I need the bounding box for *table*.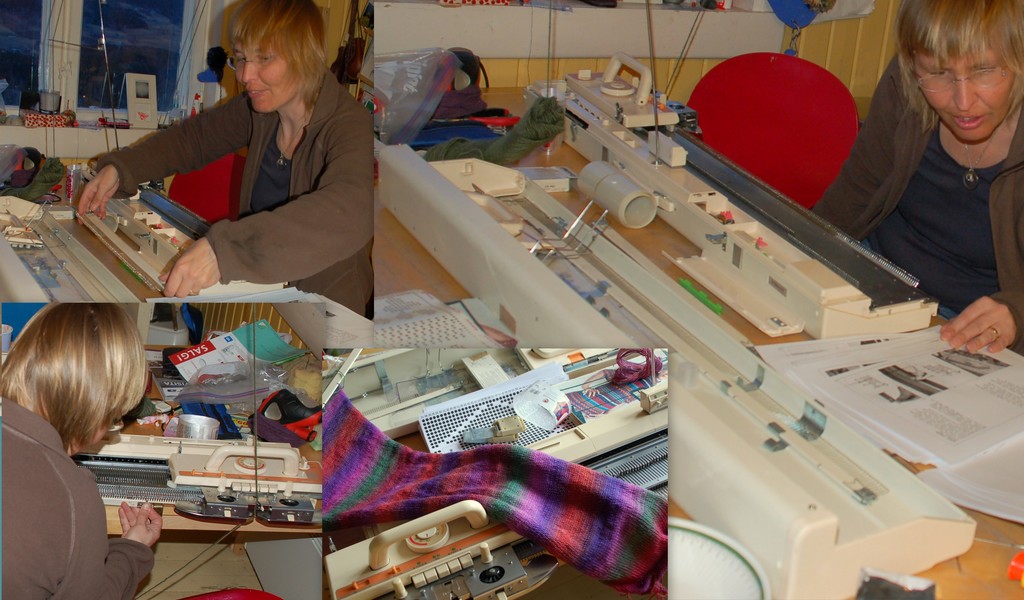
Here it is: BBox(94, 344, 325, 526).
